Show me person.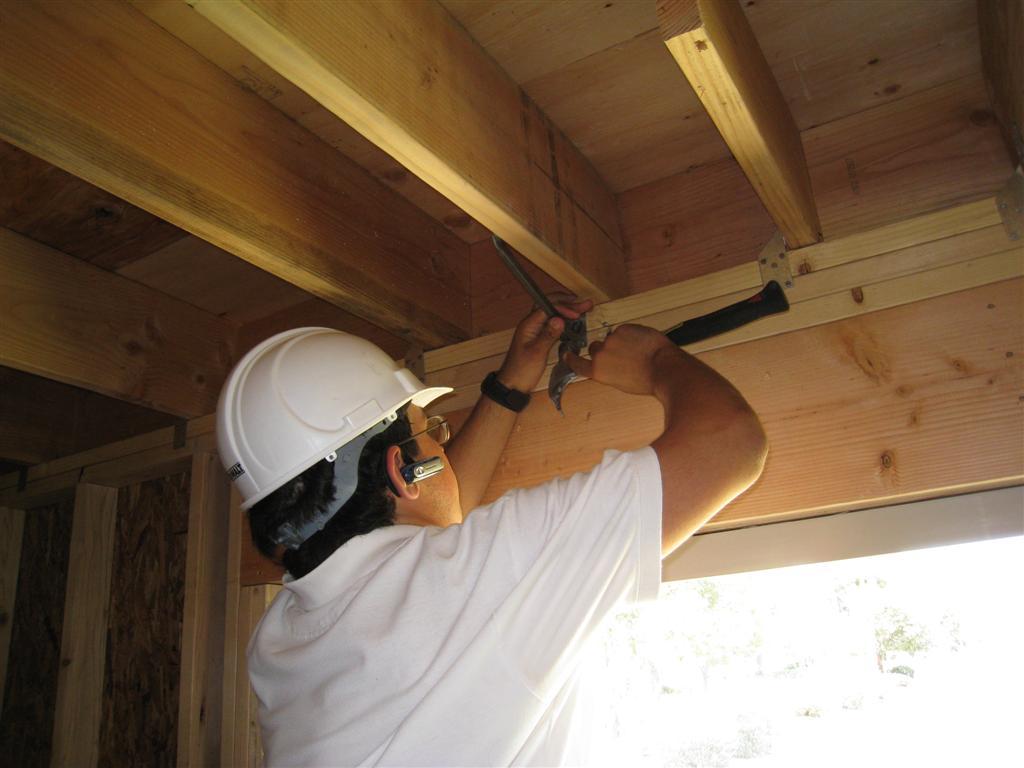
person is here: select_region(215, 290, 771, 767).
